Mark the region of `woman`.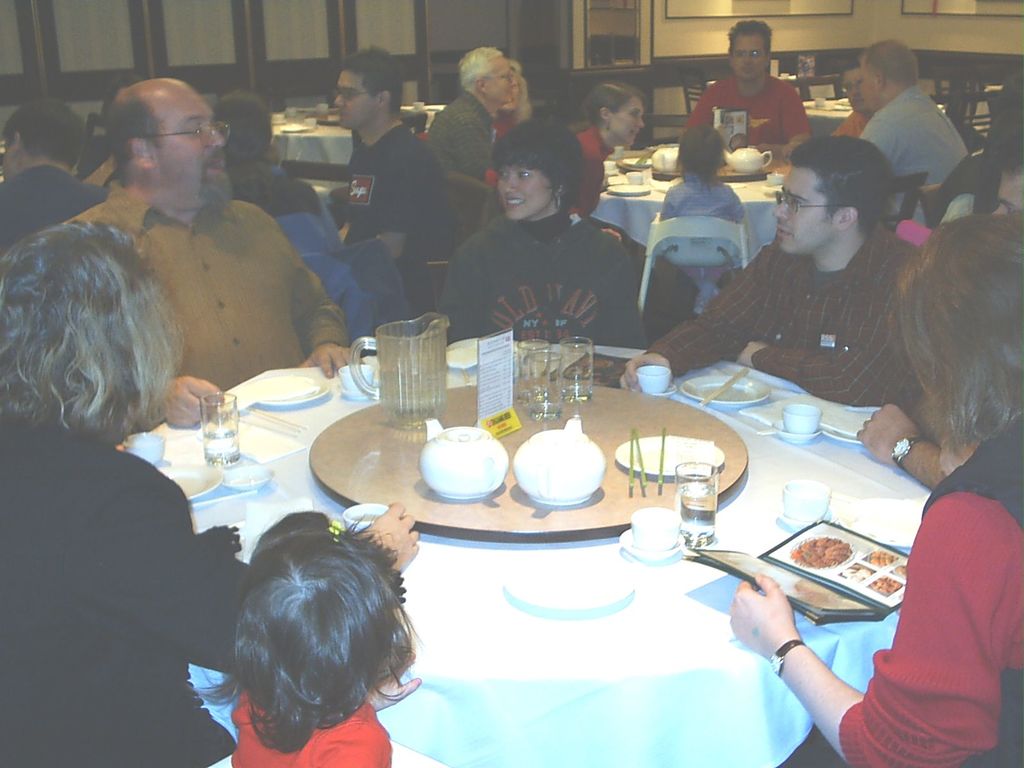
Region: [x1=728, y1=219, x2=1023, y2=766].
